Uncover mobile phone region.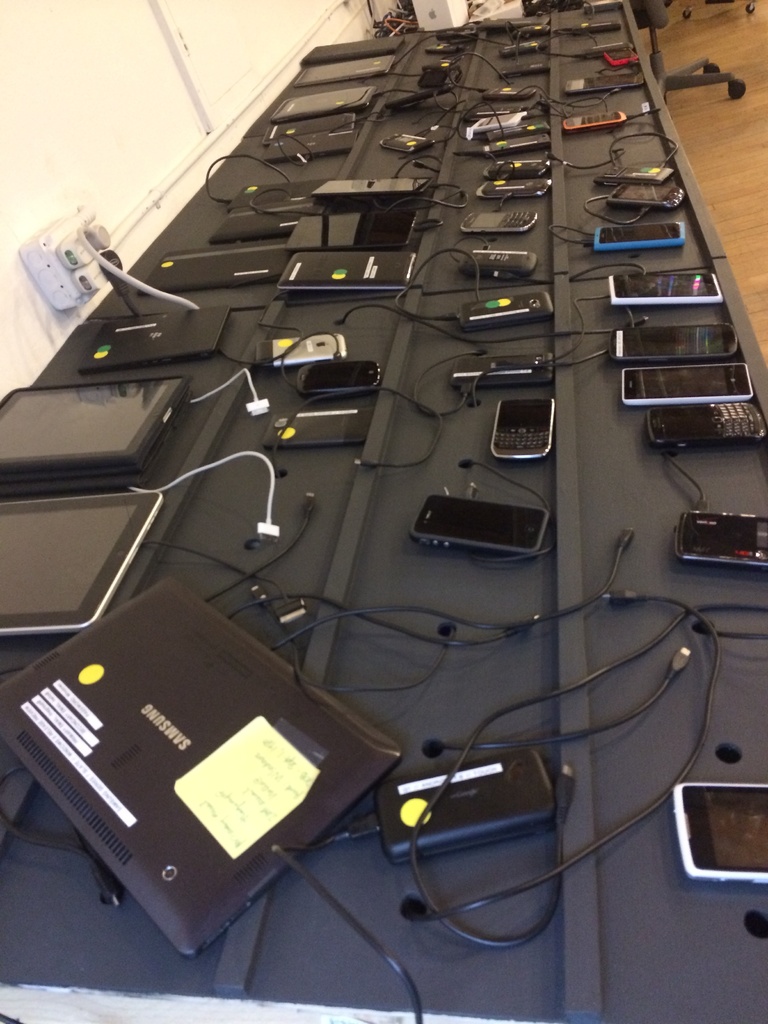
Uncovered: 265 129 349 162.
